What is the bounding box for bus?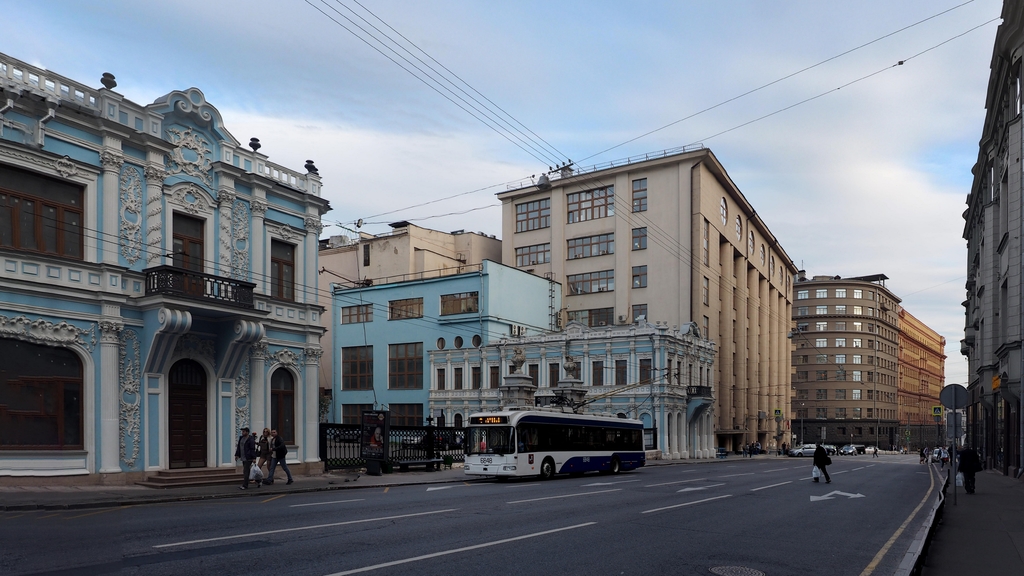
region(461, 403, 650, 484).
